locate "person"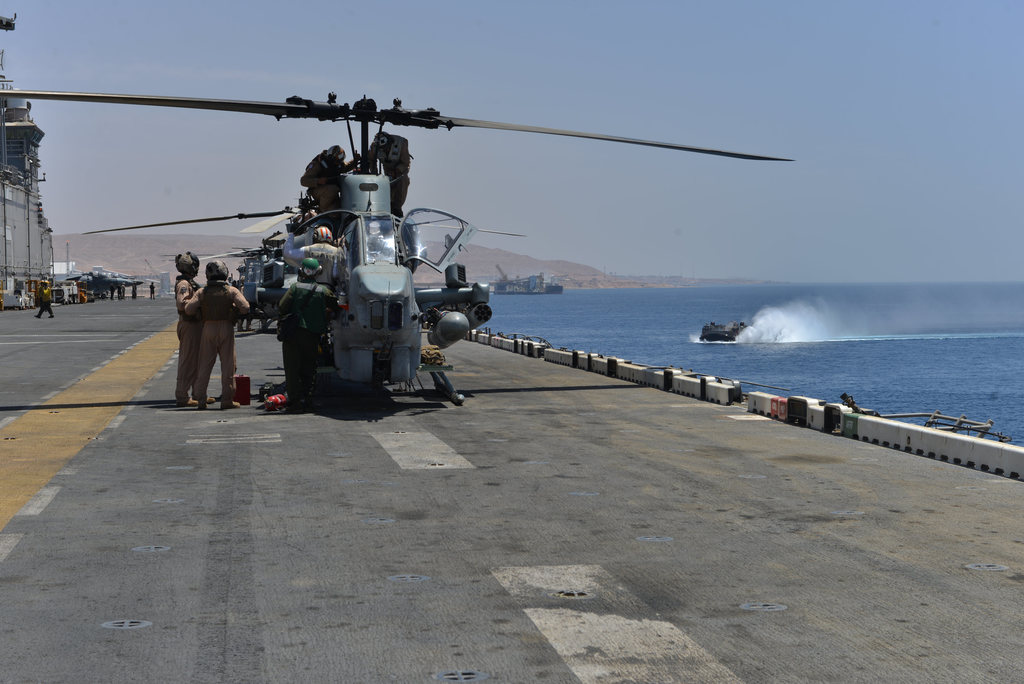
bbox=(150, 286, 152, 297)
